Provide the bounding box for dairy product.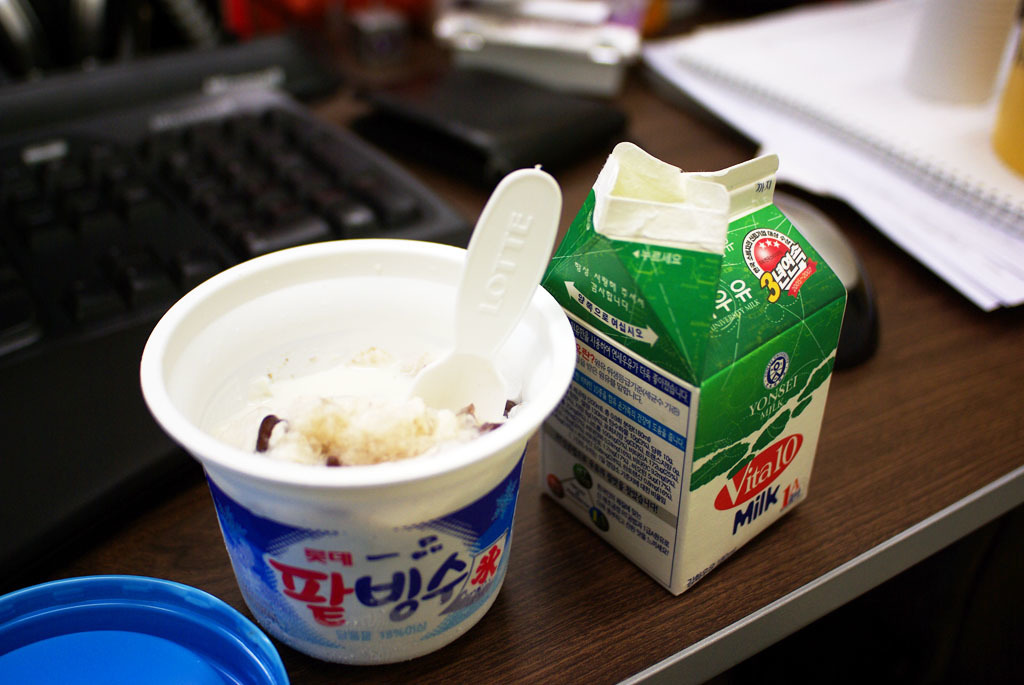
bbox=[201, 349, 517, 460].
